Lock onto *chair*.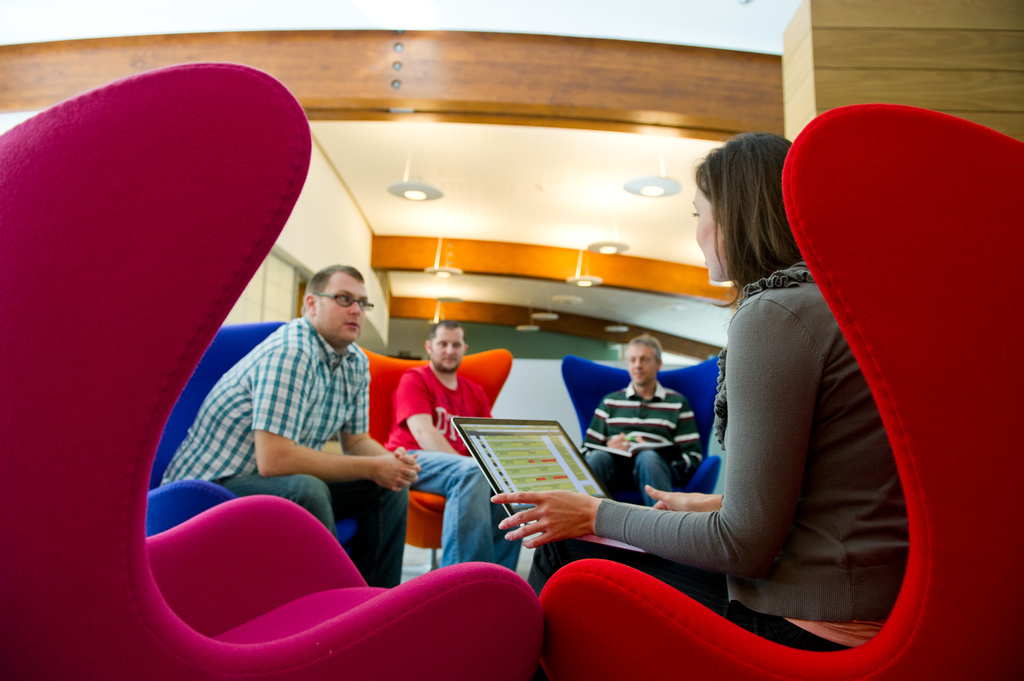
Locked: x1=144 y1=321 x2=360 y2=575.
